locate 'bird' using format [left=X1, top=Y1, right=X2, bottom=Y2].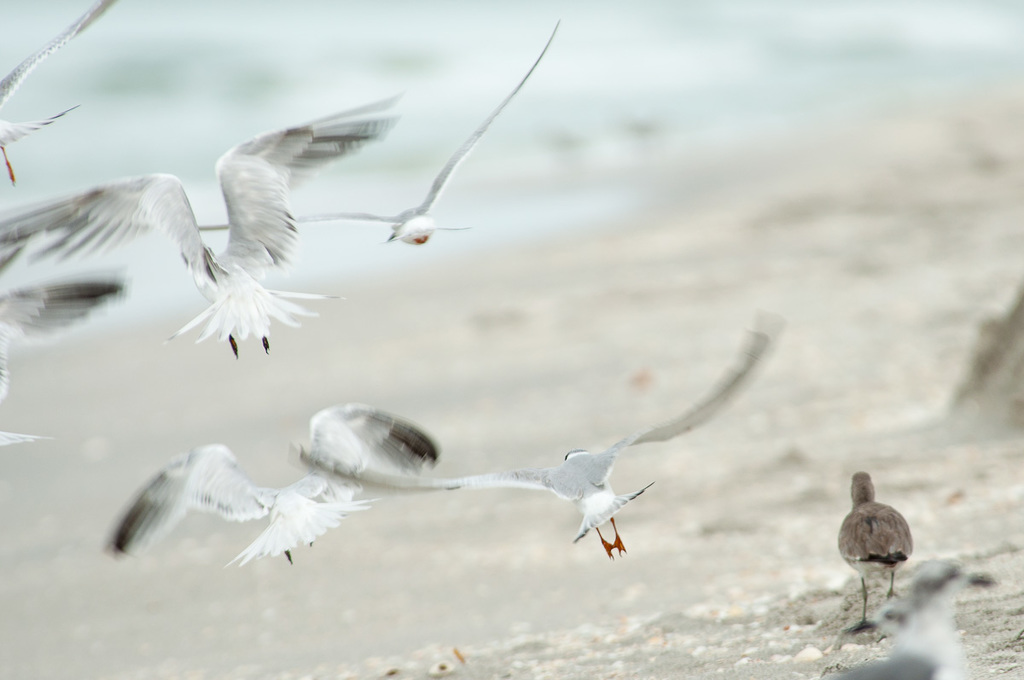
[left=0, top=0, right=117, bottom=191].
